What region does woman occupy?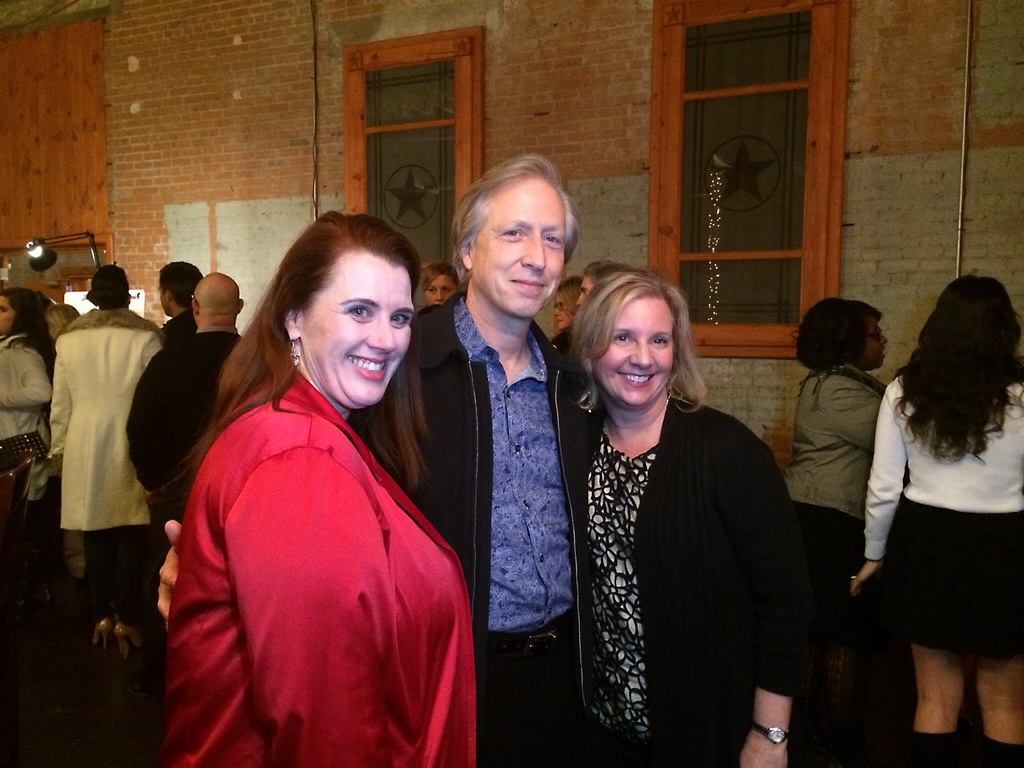
{"x1": 783, "y1": 294, "x2": 894, "y2": 729}.
